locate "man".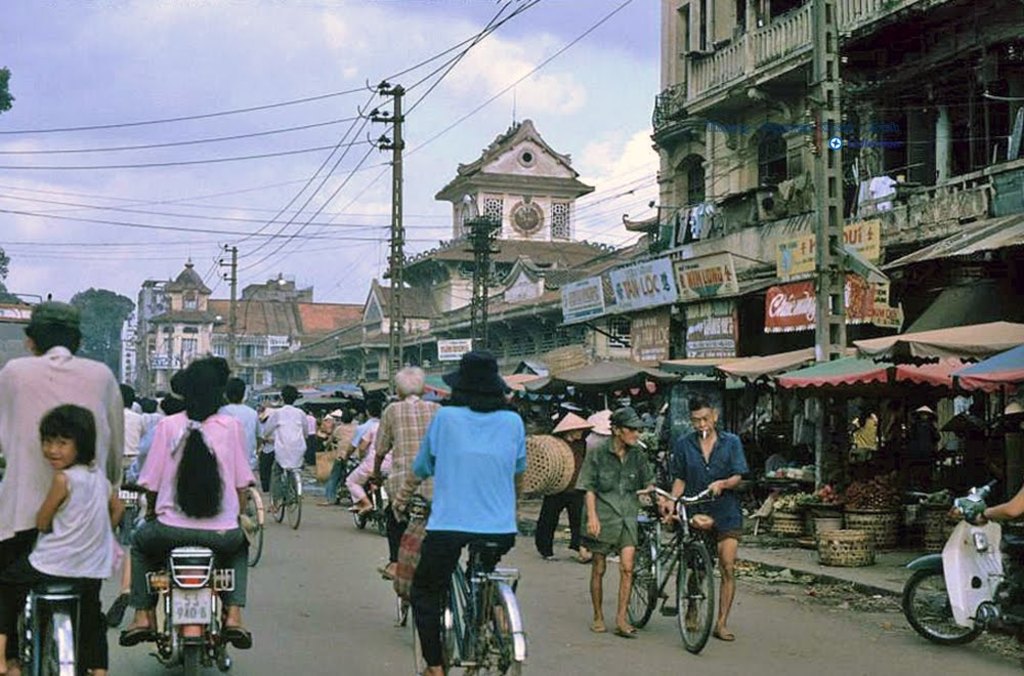
Bounding box: locate(0, 300, 131, 615).
